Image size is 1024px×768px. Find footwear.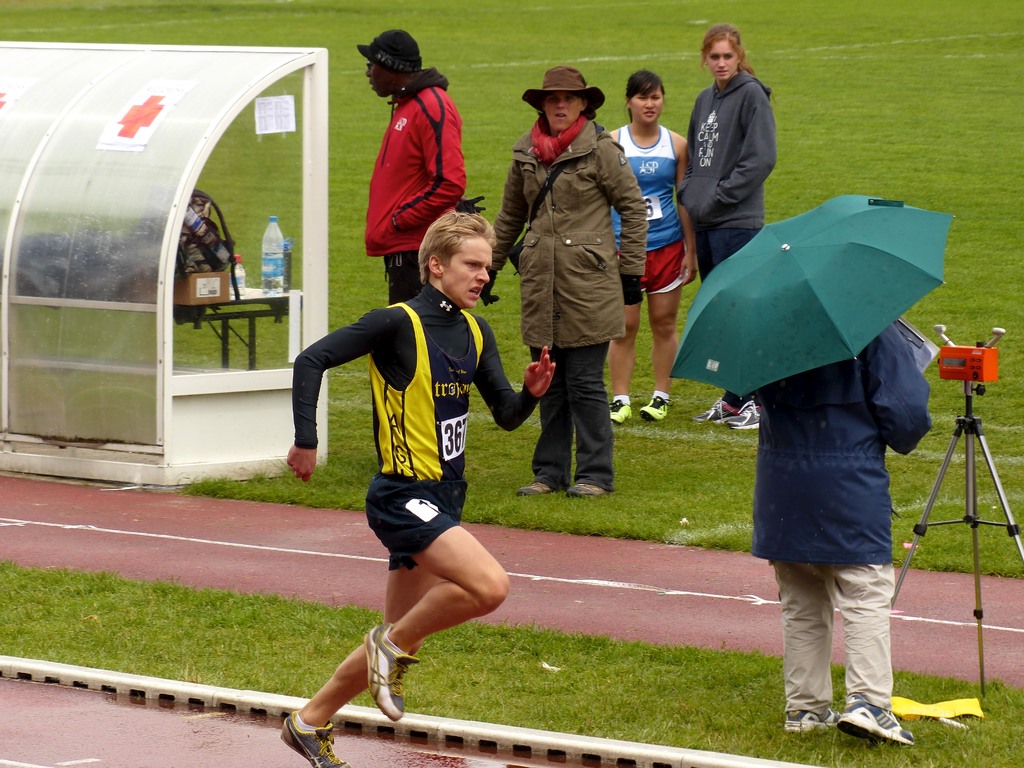
687,390,748,421.
